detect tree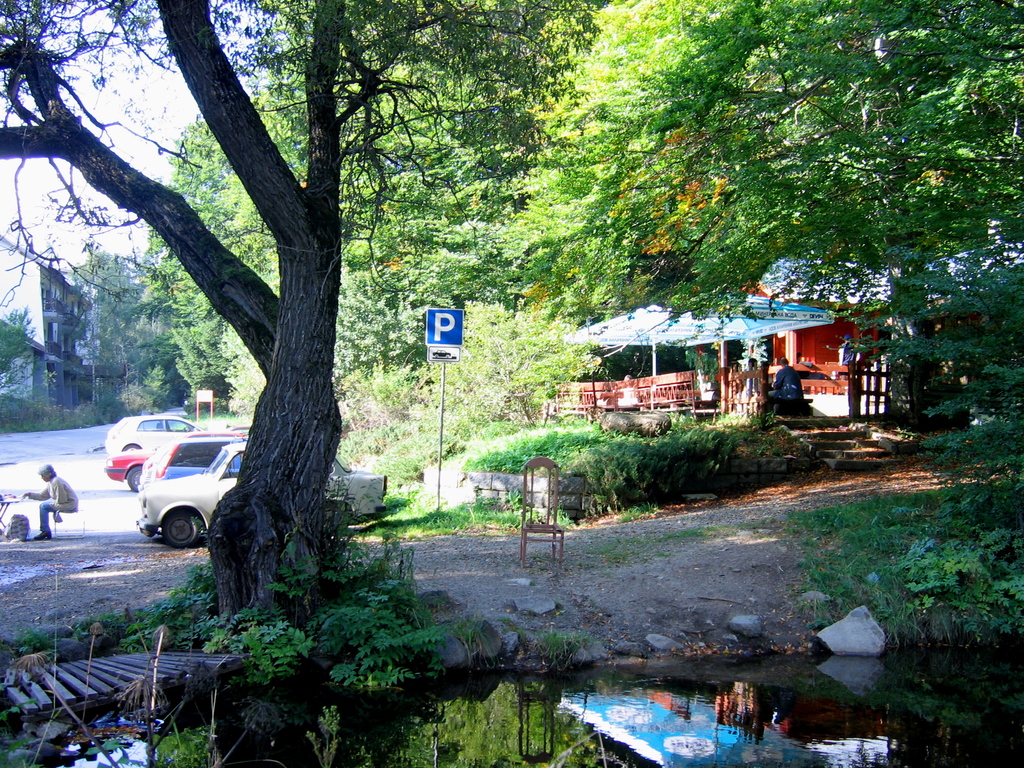
region(502, 0, 1023, 477)
